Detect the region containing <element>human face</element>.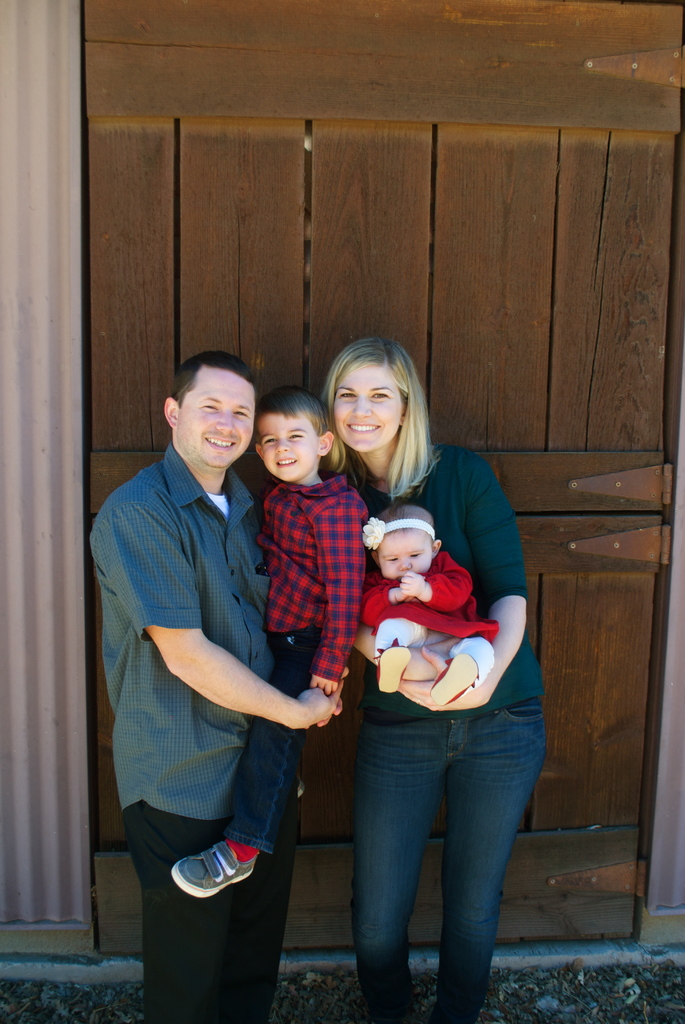
[255,406,317,483].
